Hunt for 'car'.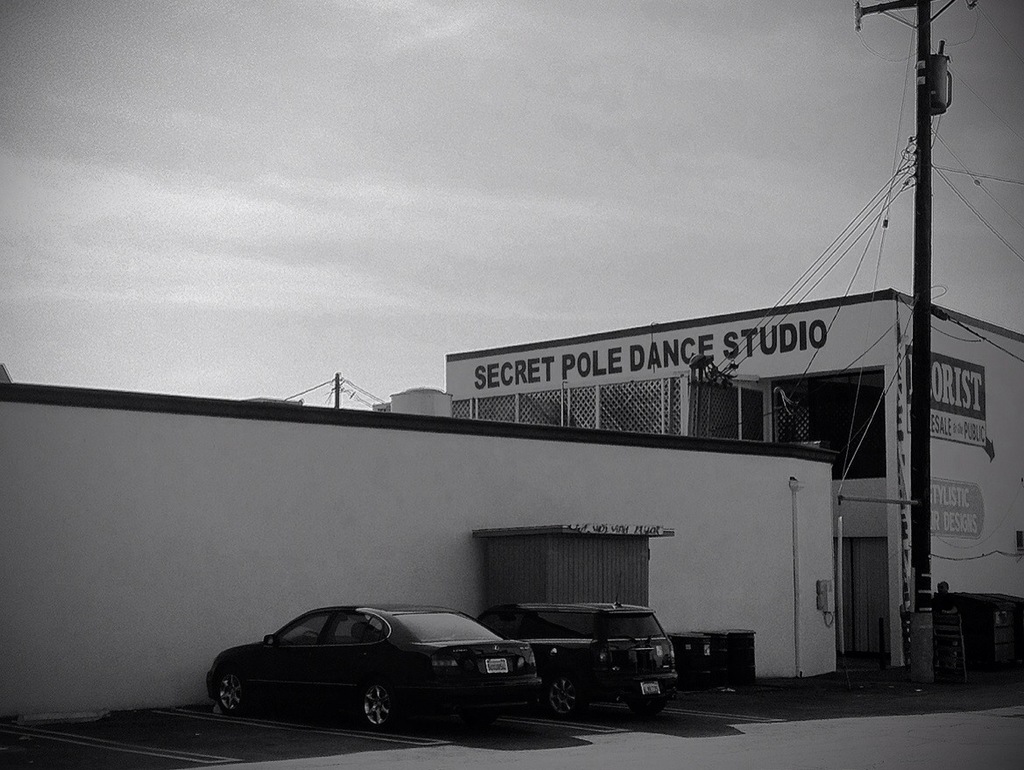
Hunted down at <region>480, 604, 680, 717</region>.
